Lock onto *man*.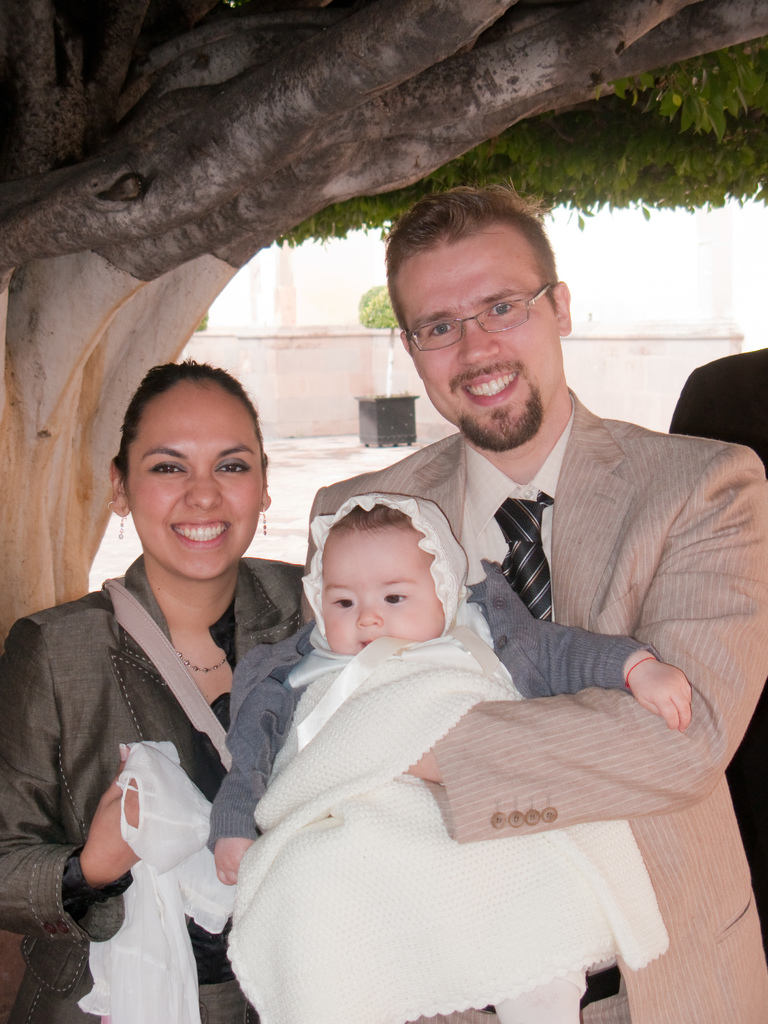
Locked: bbox=(666, 351, 767, 954).
